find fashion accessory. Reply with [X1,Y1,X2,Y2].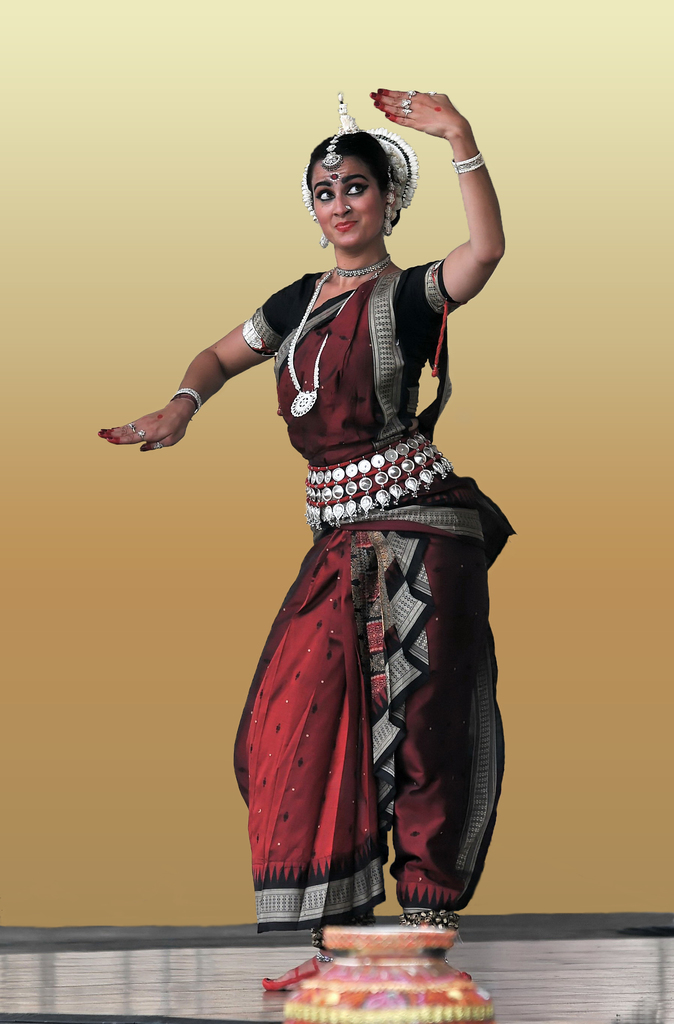
[309,911,377,951].
